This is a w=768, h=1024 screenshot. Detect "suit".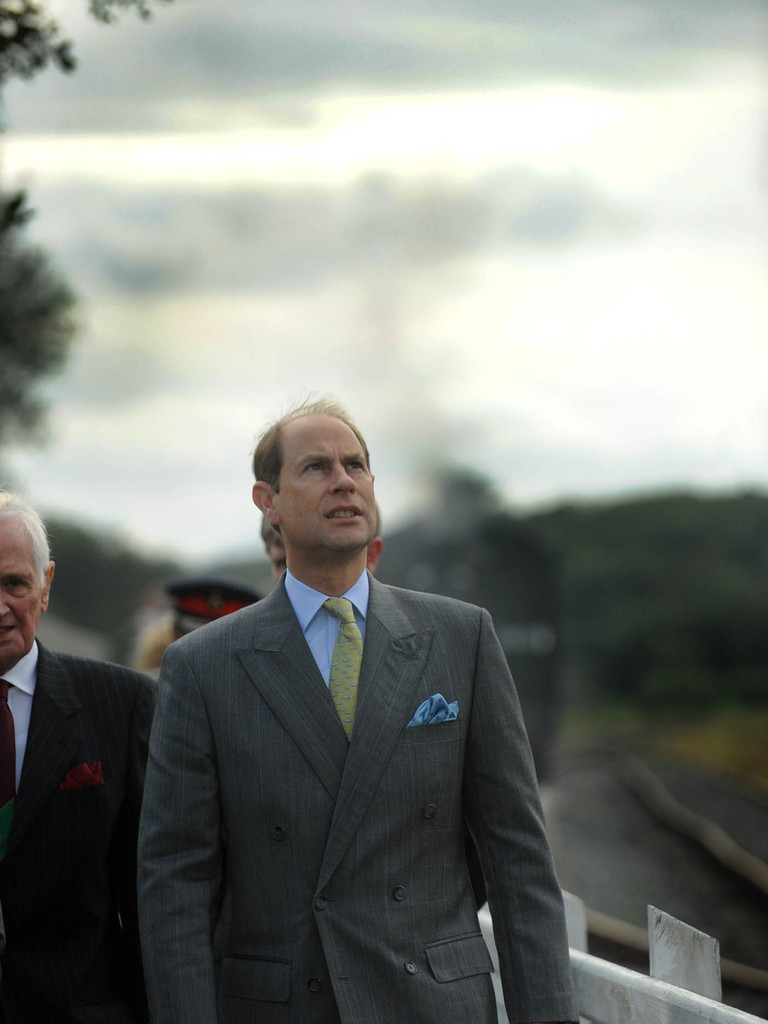
<bbox>0, 631, 156, 1023</bbox>.
